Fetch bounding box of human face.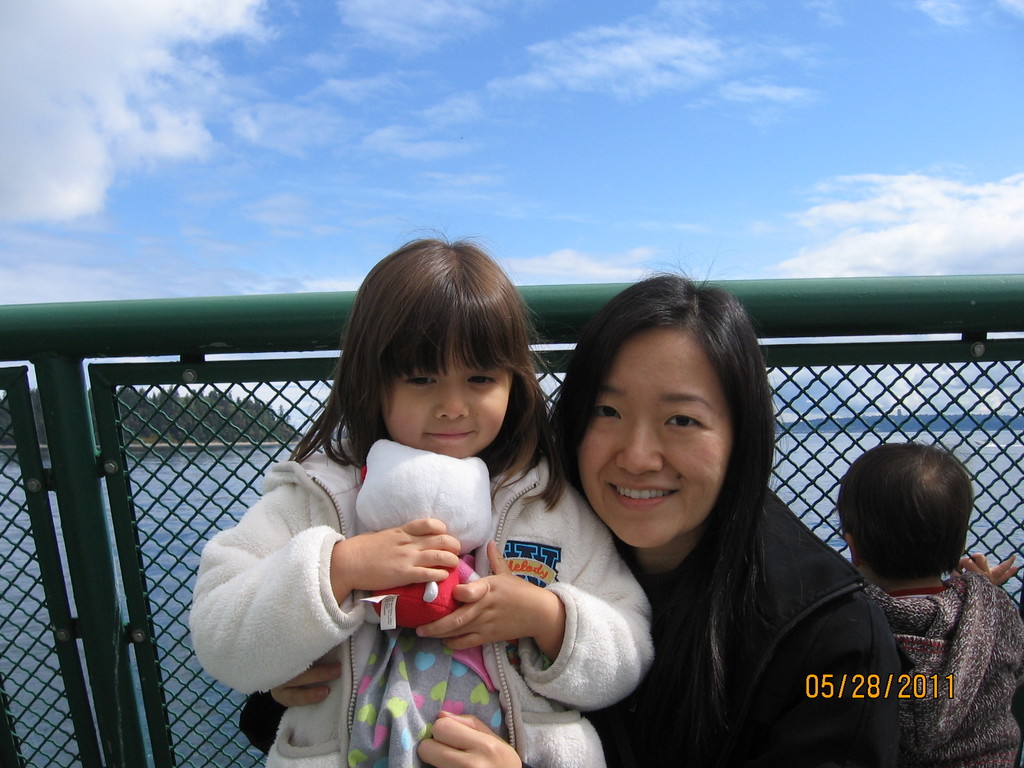
Bbox: {"x1": 376, "y1": 331, "x2": 511, "y2": 461}.
